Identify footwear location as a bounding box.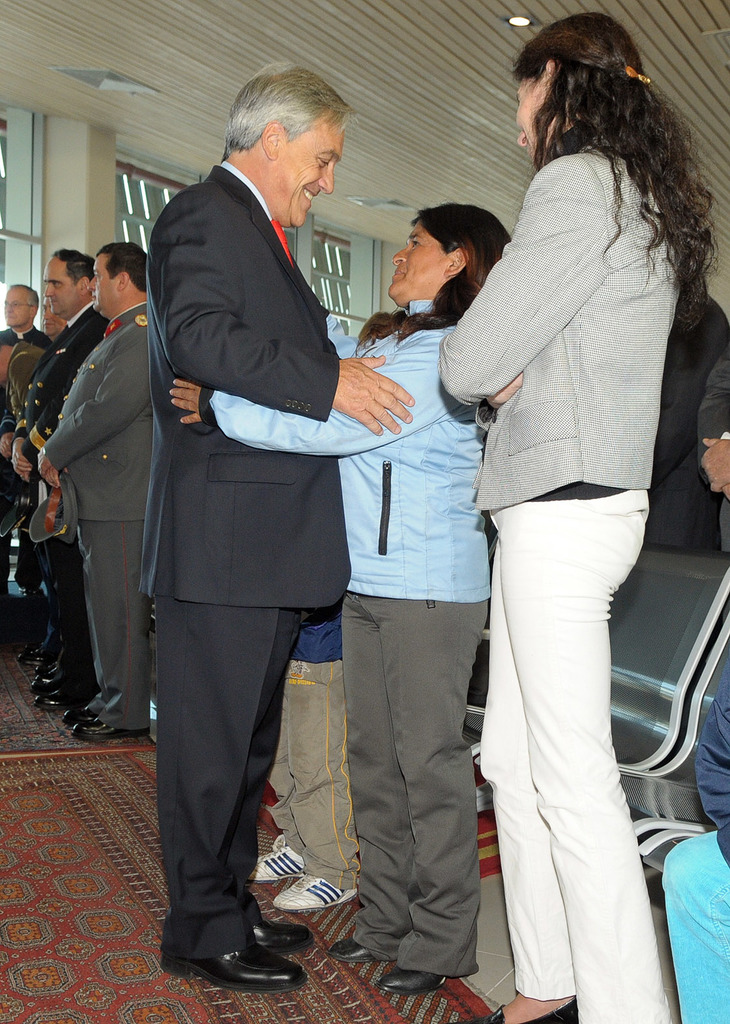
select_region(244, 914, 314, 952).
